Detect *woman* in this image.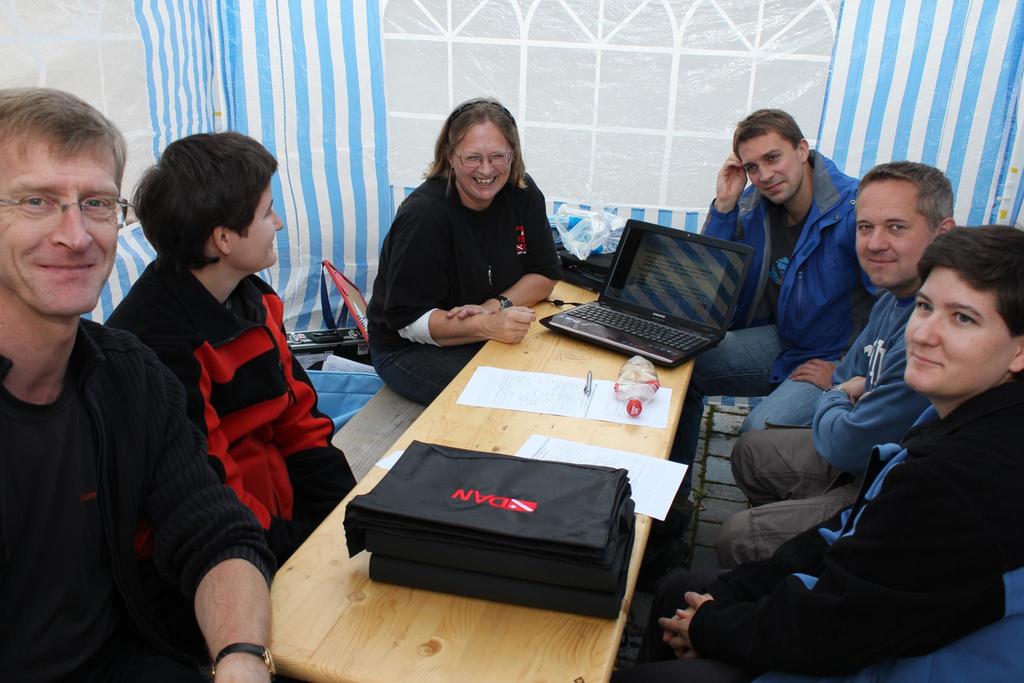
Detection: (left=375, top=102, right=556, bottom=401).
